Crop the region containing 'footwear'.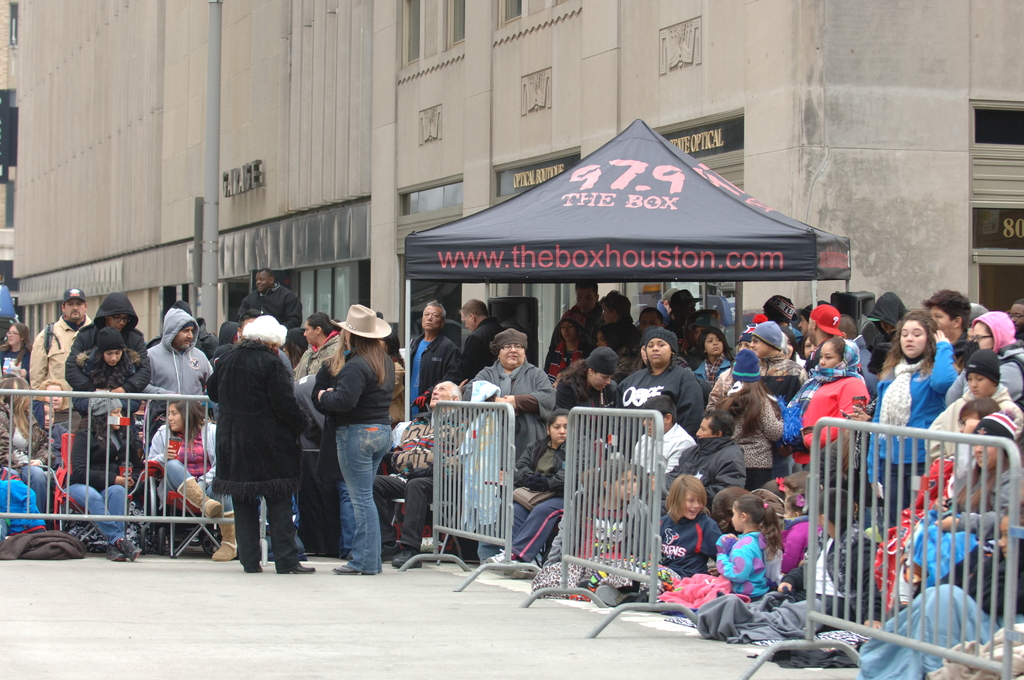
Crop region: {"x1": 593, "y1": 585, "x2": 637, "y2": 604}.
